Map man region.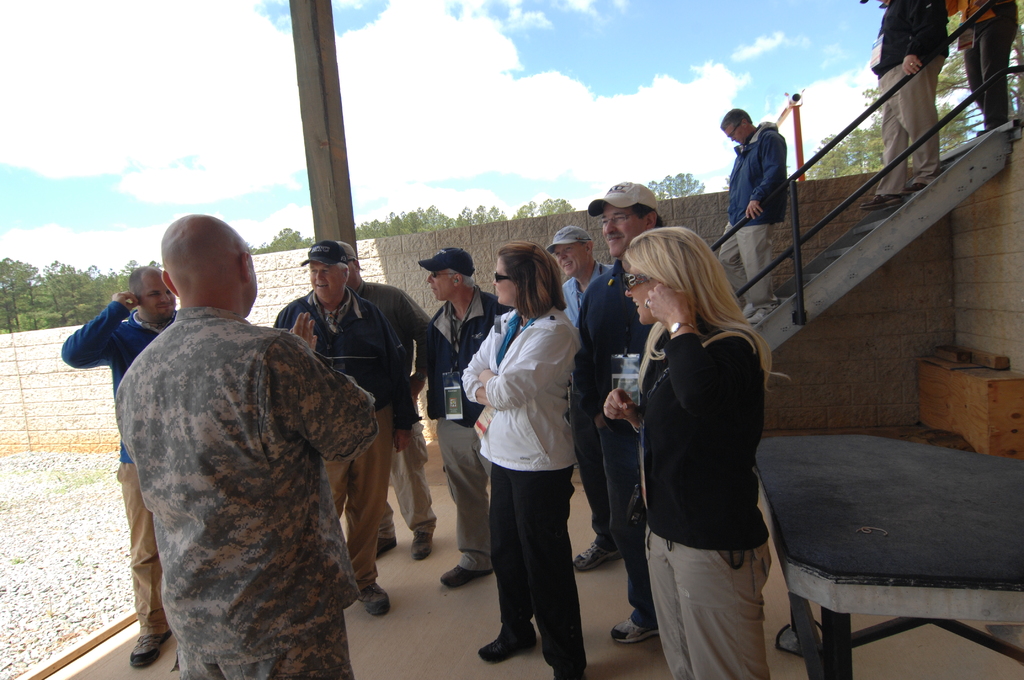
Mapped to rect(335, 248, 451, 572).
